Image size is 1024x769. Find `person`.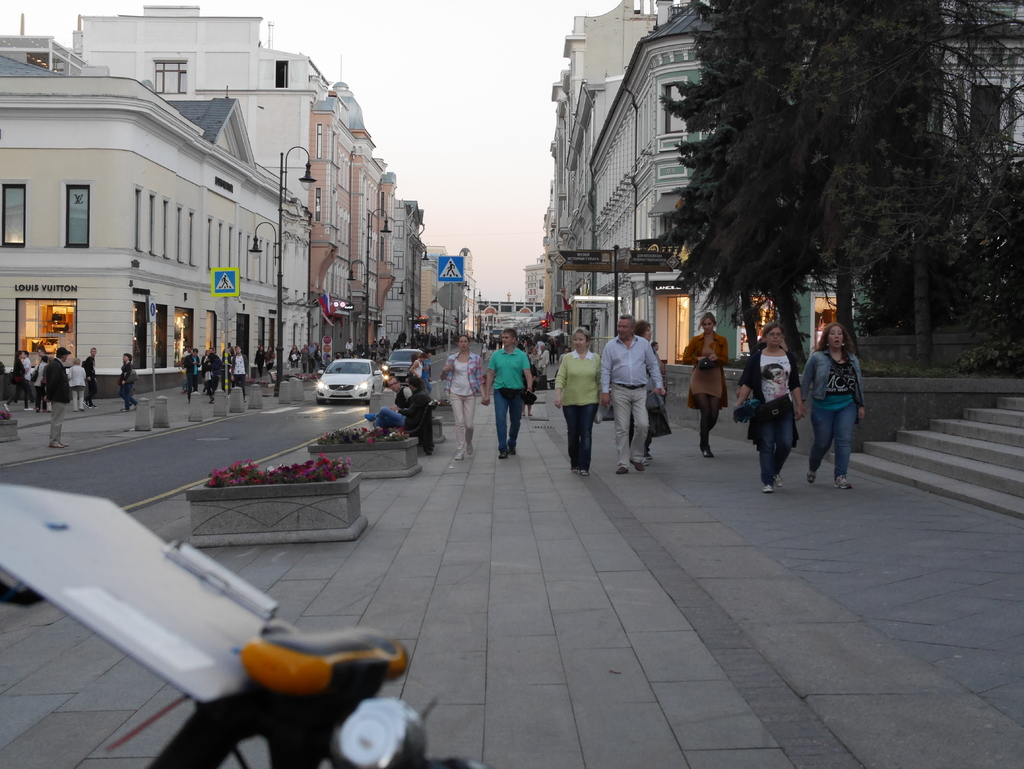
detection(801, 312, 872, 490).
